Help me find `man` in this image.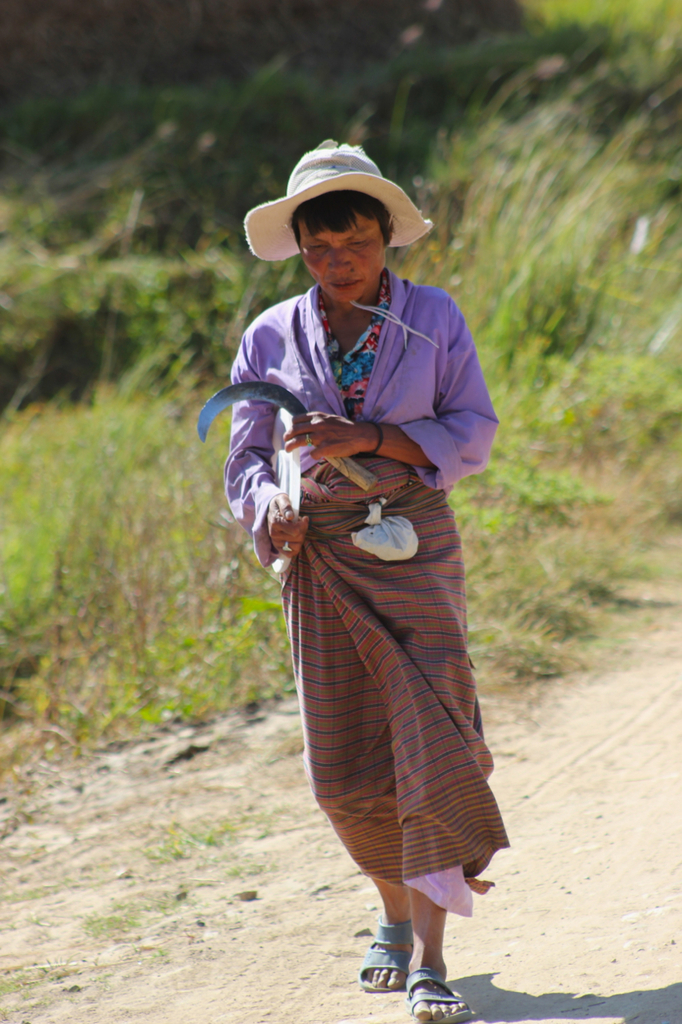
Found it: crop(187, 130, 535, 918).
